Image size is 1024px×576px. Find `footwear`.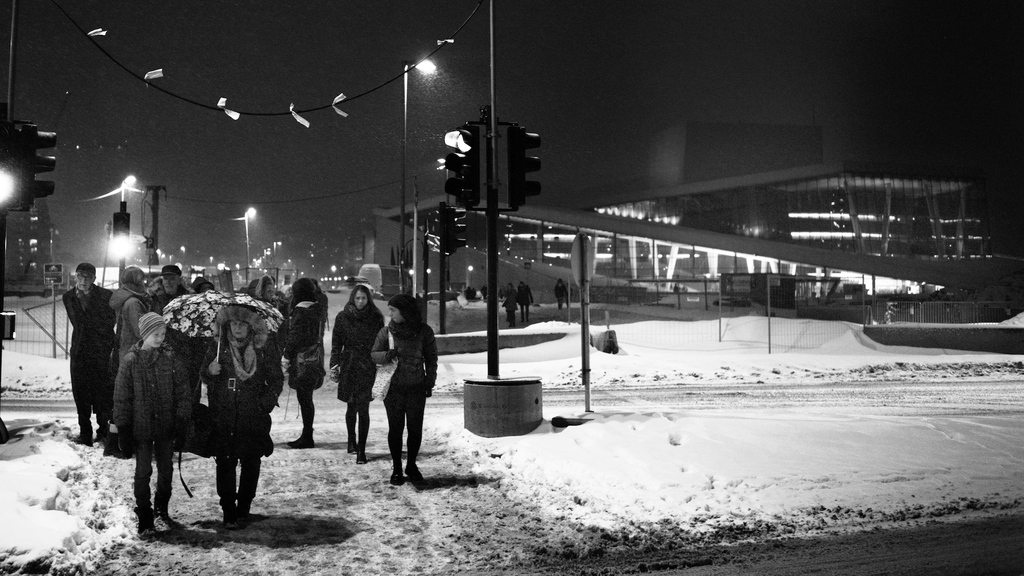
[left=381, top=457, right=404, bottom=490].
